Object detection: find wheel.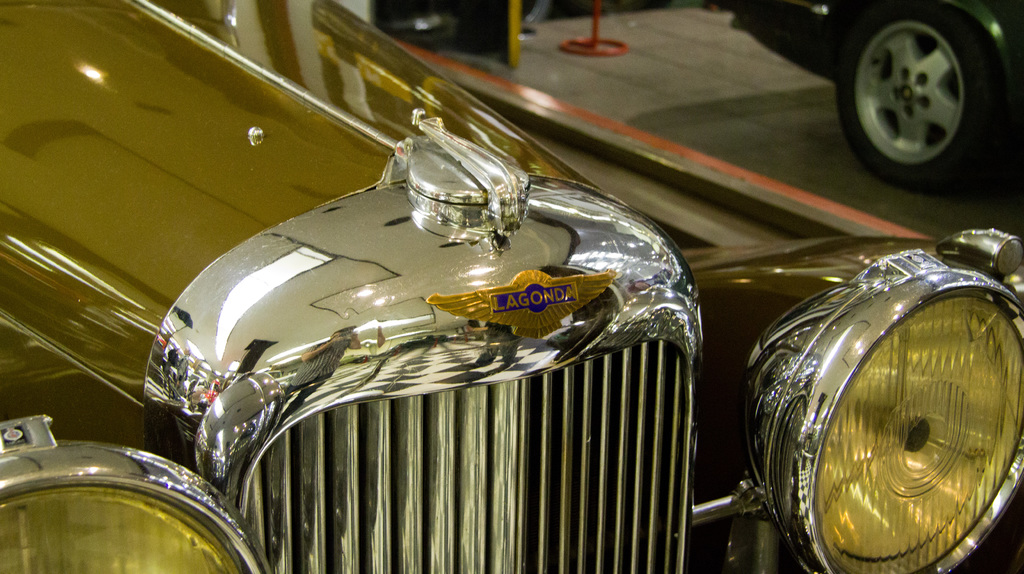
<region>851, 4, 994, 174</region>.
